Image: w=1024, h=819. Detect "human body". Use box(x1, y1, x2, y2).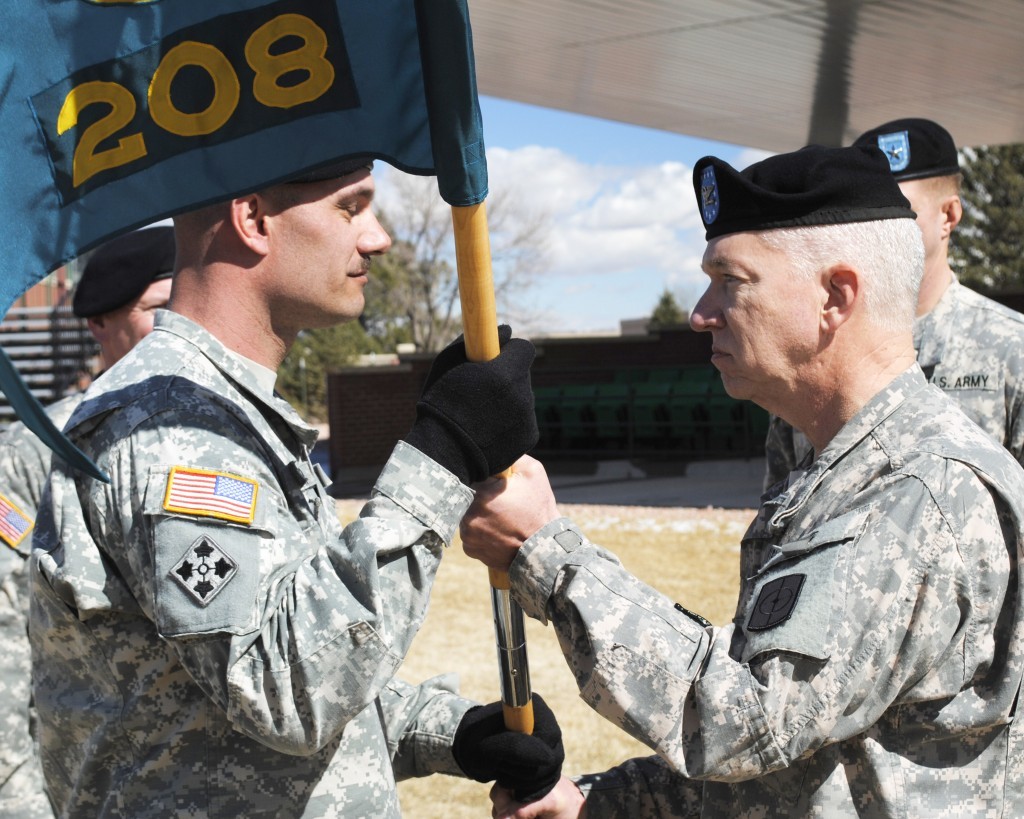
box(754, 266, 1023, 513).
